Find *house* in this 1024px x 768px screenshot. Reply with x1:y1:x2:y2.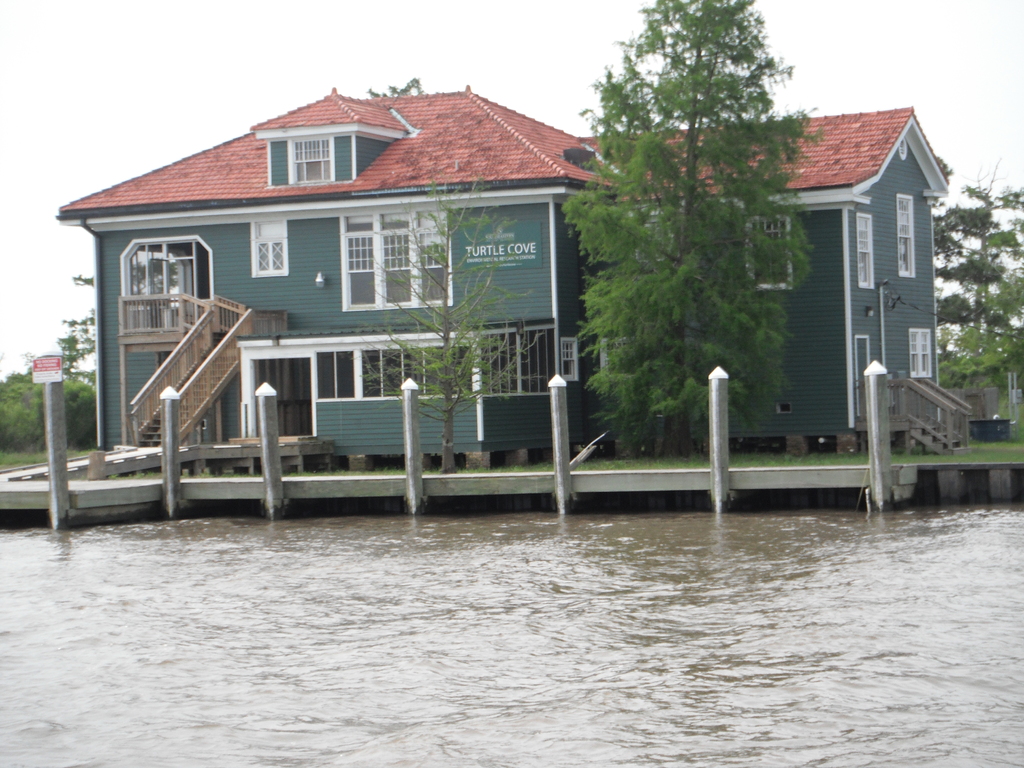
104:108:577:484.
